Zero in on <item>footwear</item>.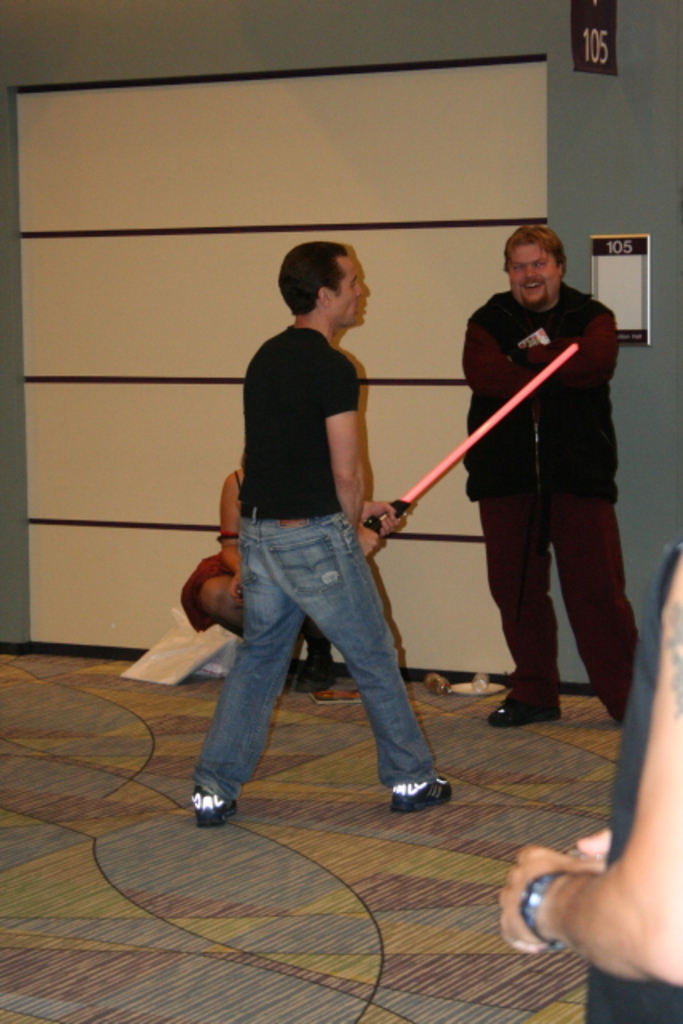
Zeroed in: {"x1": 189, "y1": 789, "x2": 240, "y2": 827}.
